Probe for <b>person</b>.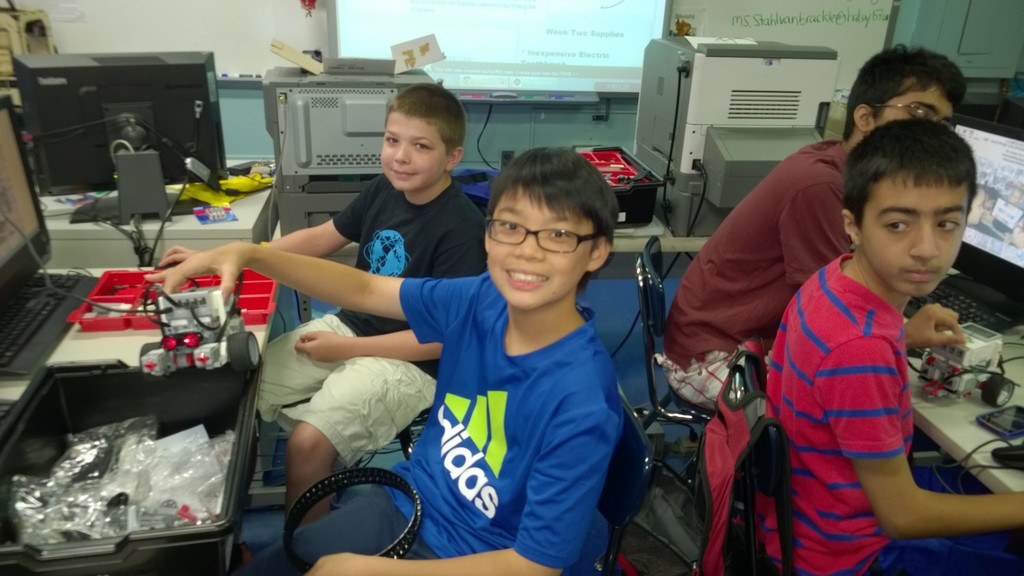
Probe result: 659:45:970:412.
